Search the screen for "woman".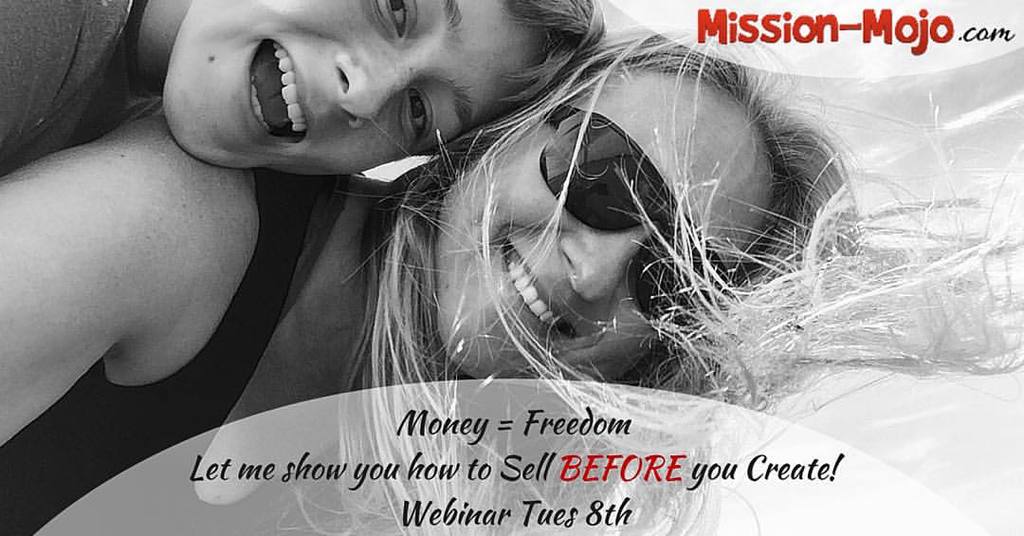
Found at box(56, 33, 901, 511).
